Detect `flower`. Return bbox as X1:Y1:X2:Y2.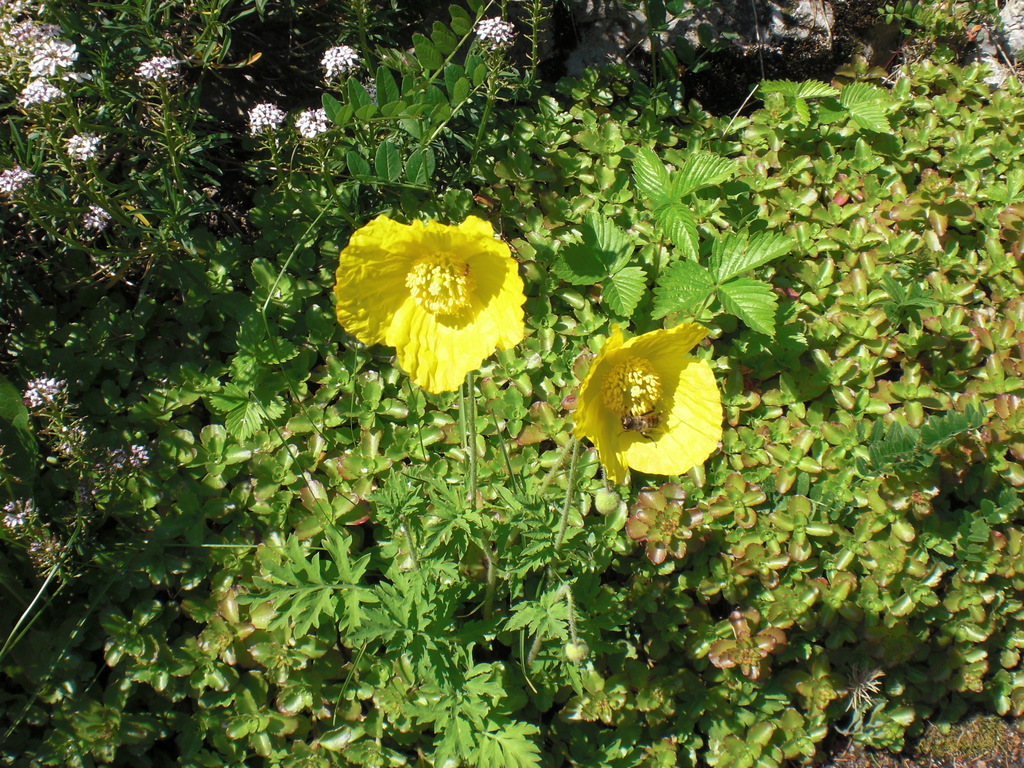
472:13:520:50.
